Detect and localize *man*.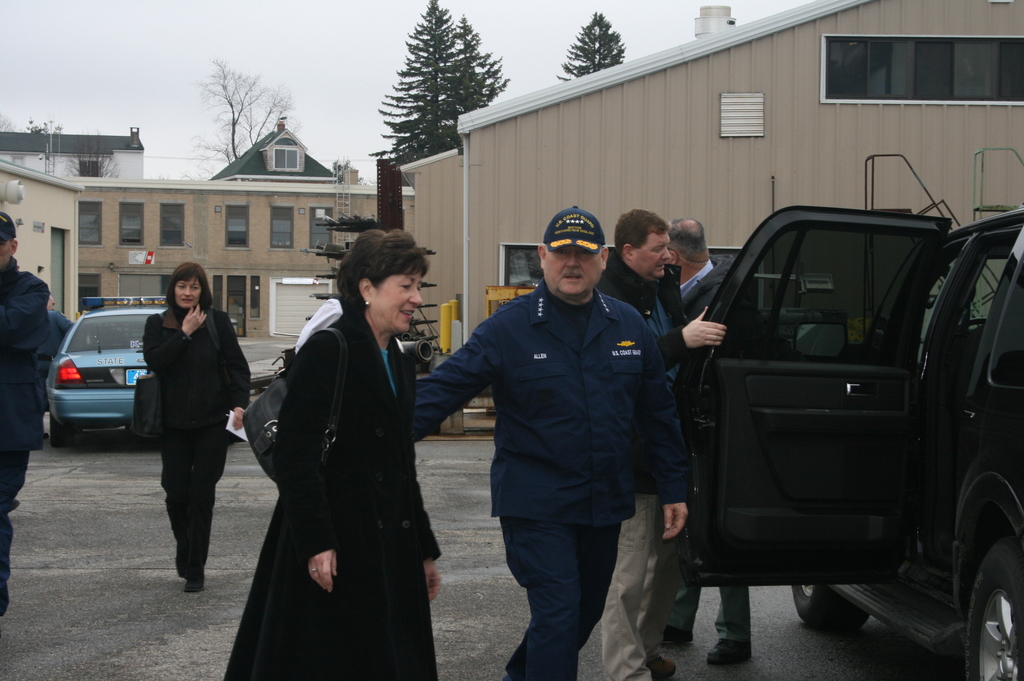
Localized at crop(414, 201, 697, 677).
